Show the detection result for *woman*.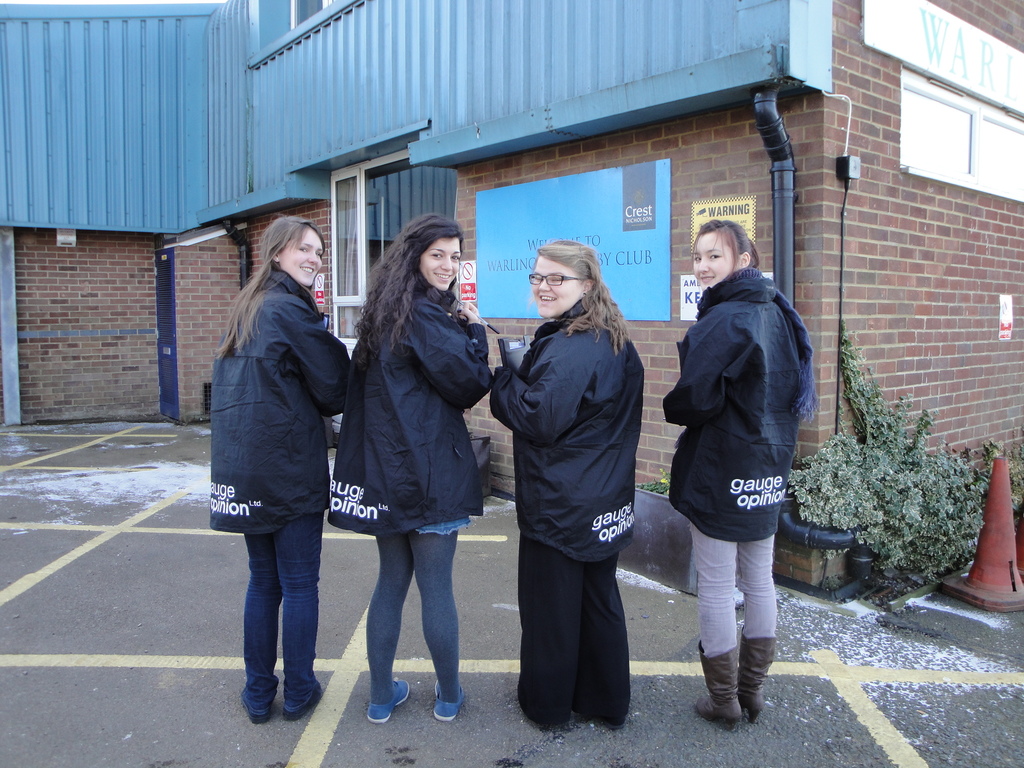
(left=327, top=206, right=499, bottom=720).
